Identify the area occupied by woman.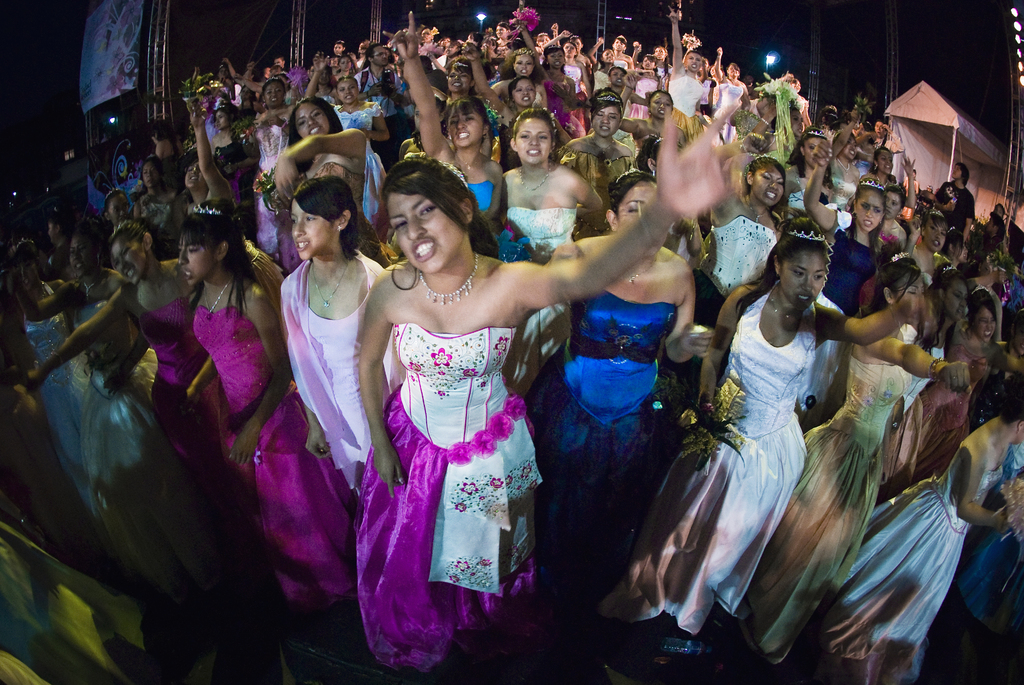
Area: region(131, 159, 182, 260).
